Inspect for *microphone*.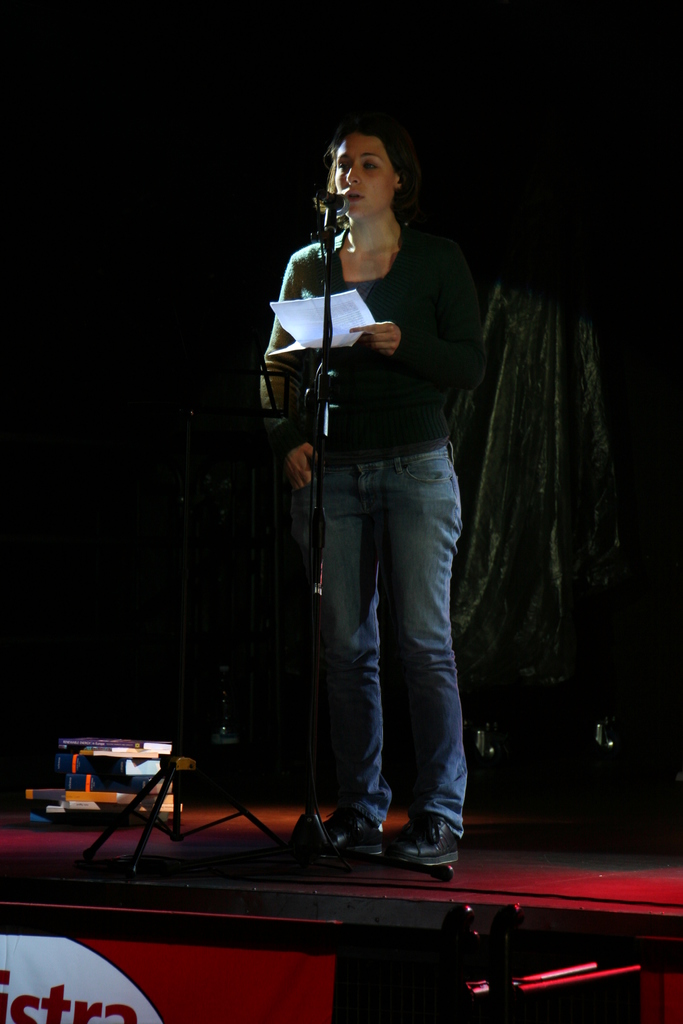
Inspection: (317,195,349,220).
